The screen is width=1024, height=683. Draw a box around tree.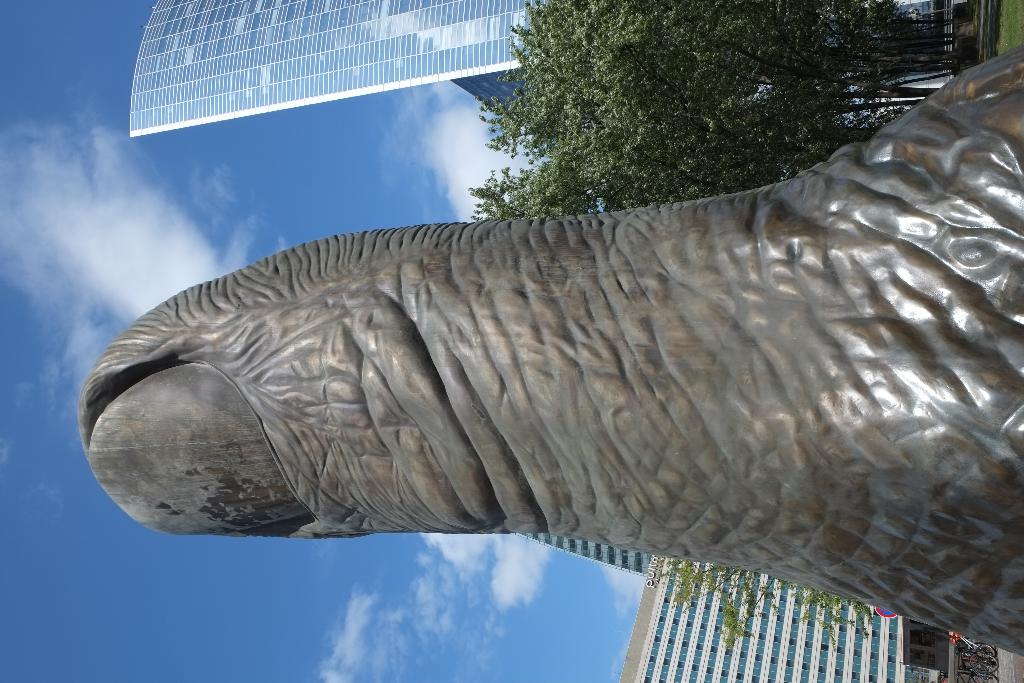
detection(659, 562, 871, 647).
